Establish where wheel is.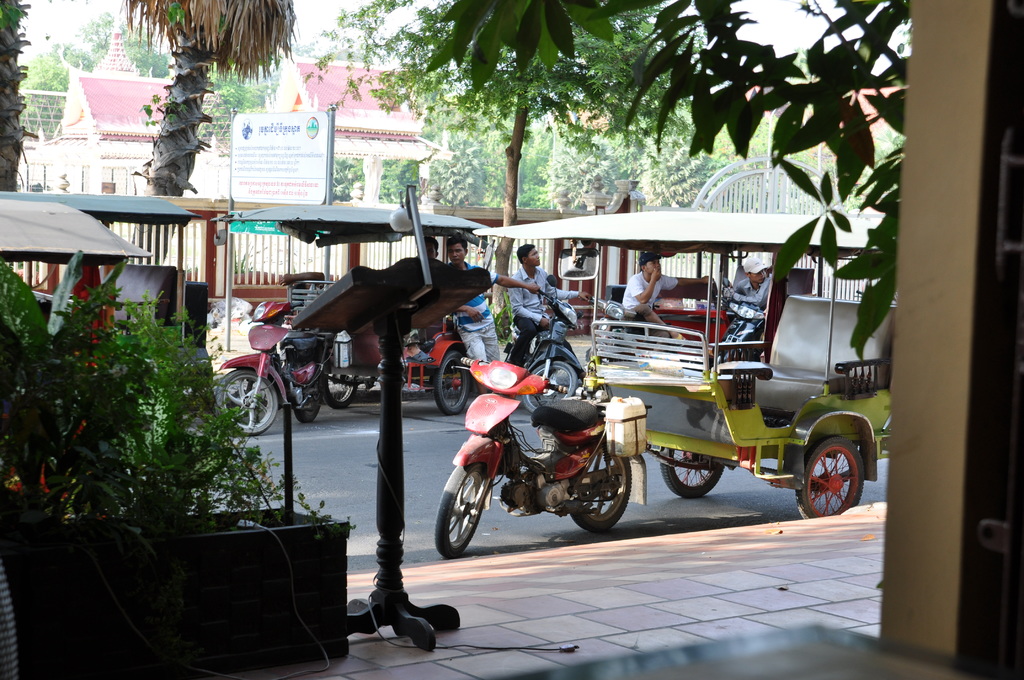
Established at bbox(661, 450, 726, 500).
